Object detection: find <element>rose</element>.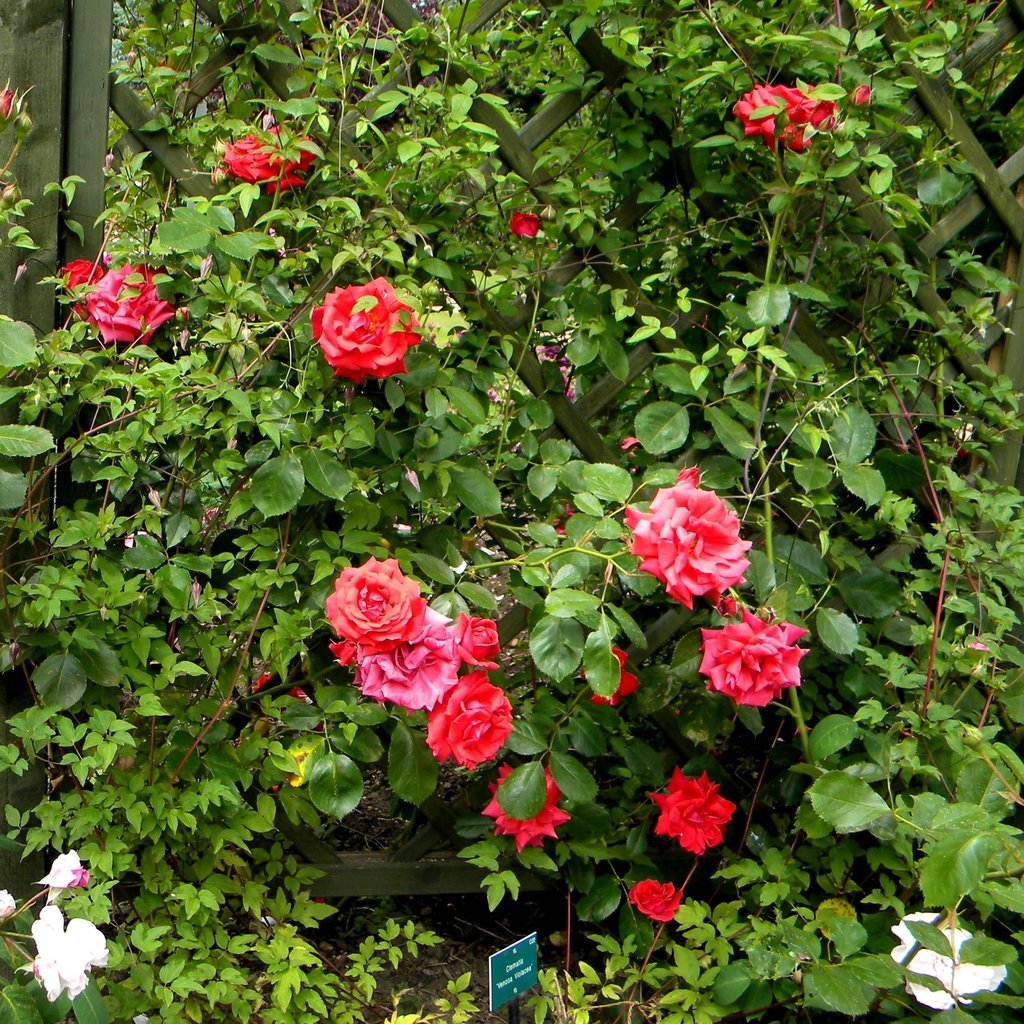
bbox(422, 666, 515, 771).
